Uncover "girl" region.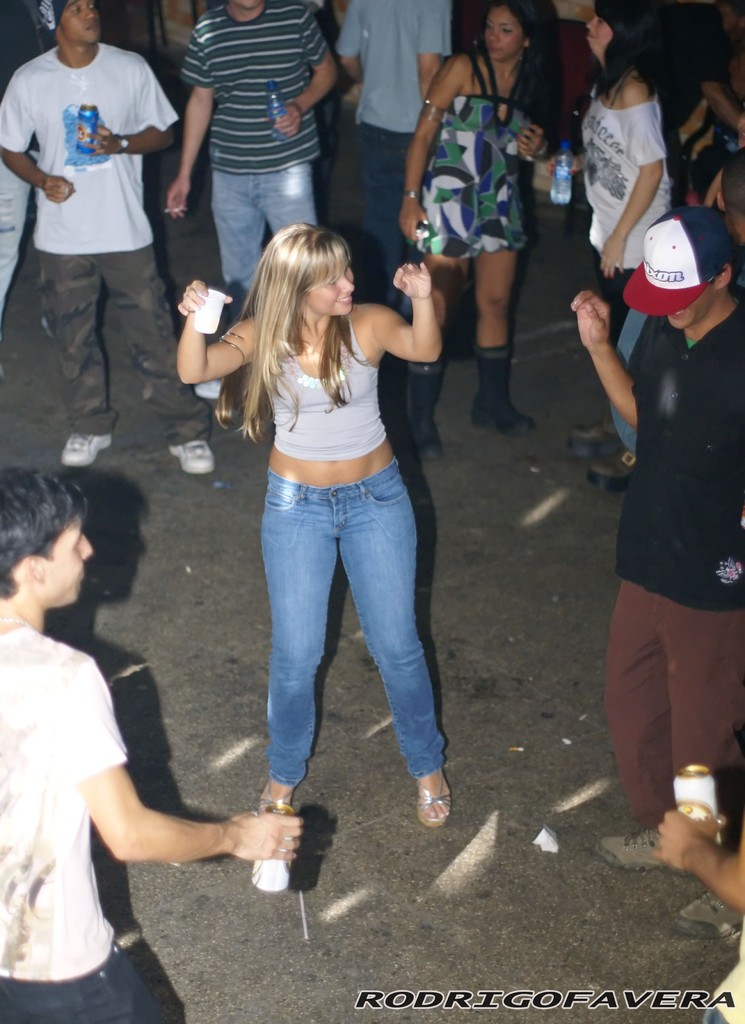
Uncovered: {"x1": 170, "y1": 223, "x2": 445, "y2": 891}.
